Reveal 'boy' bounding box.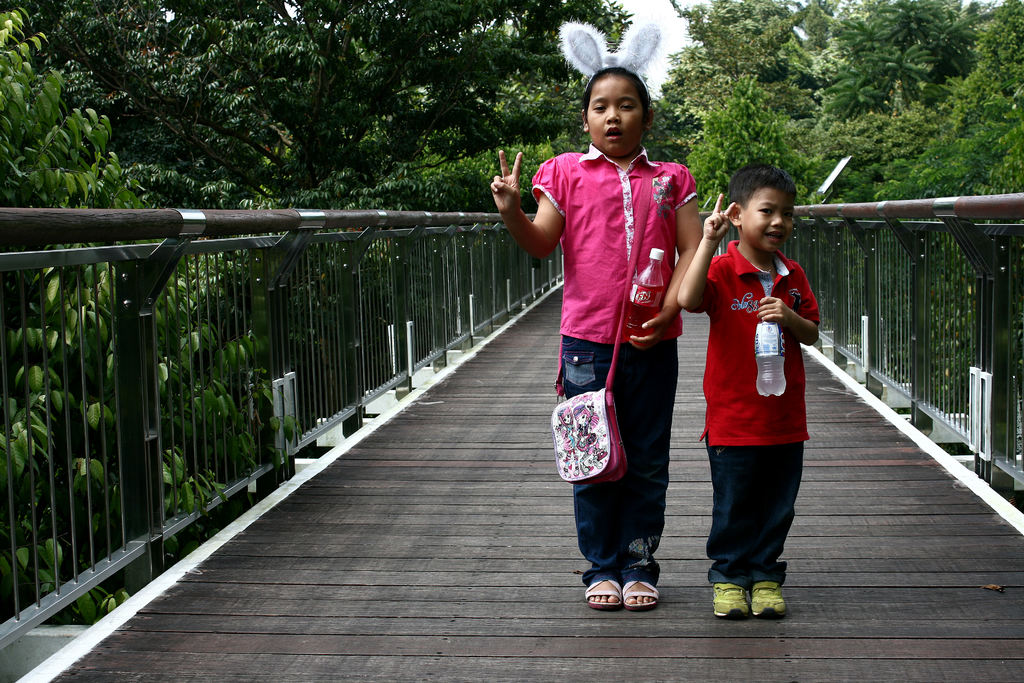
Revealed: 688, 146, 836, 620.
